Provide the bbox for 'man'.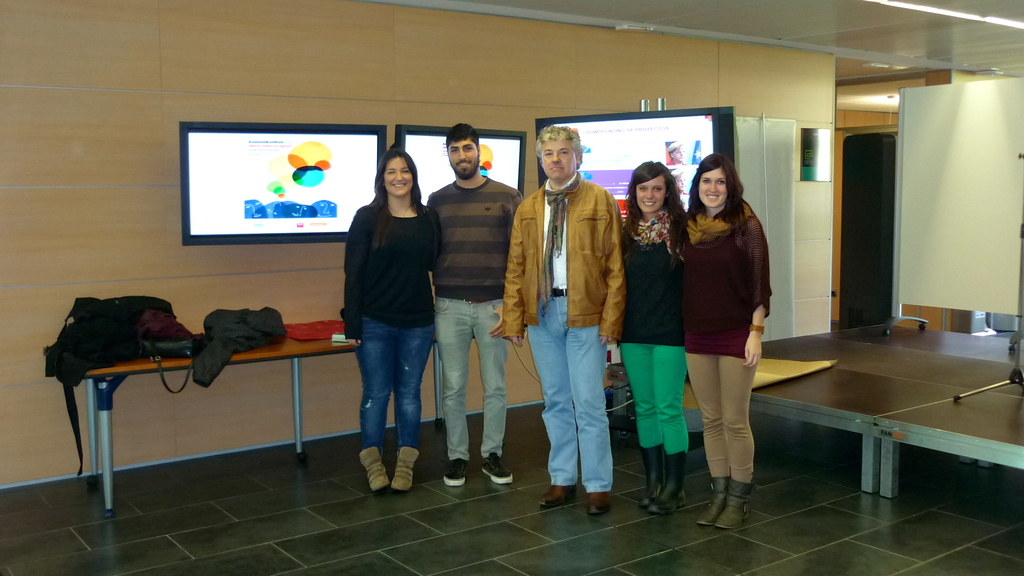
<region>676, 169, 688, 195</region>.
